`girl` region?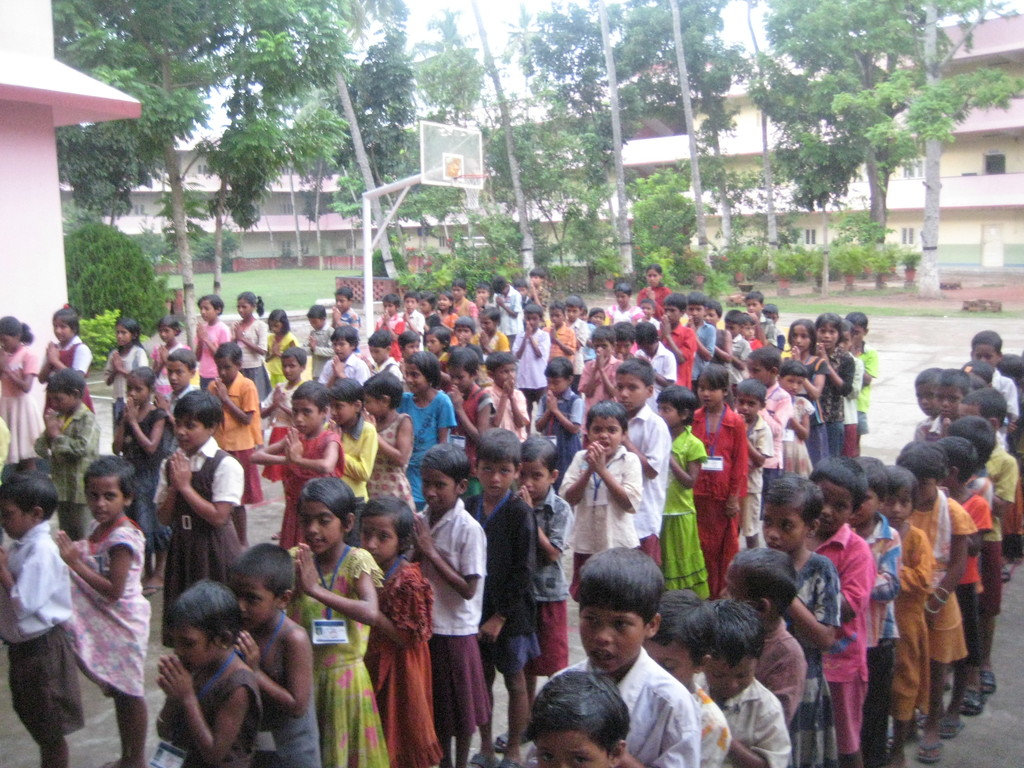
152/387/241/740
